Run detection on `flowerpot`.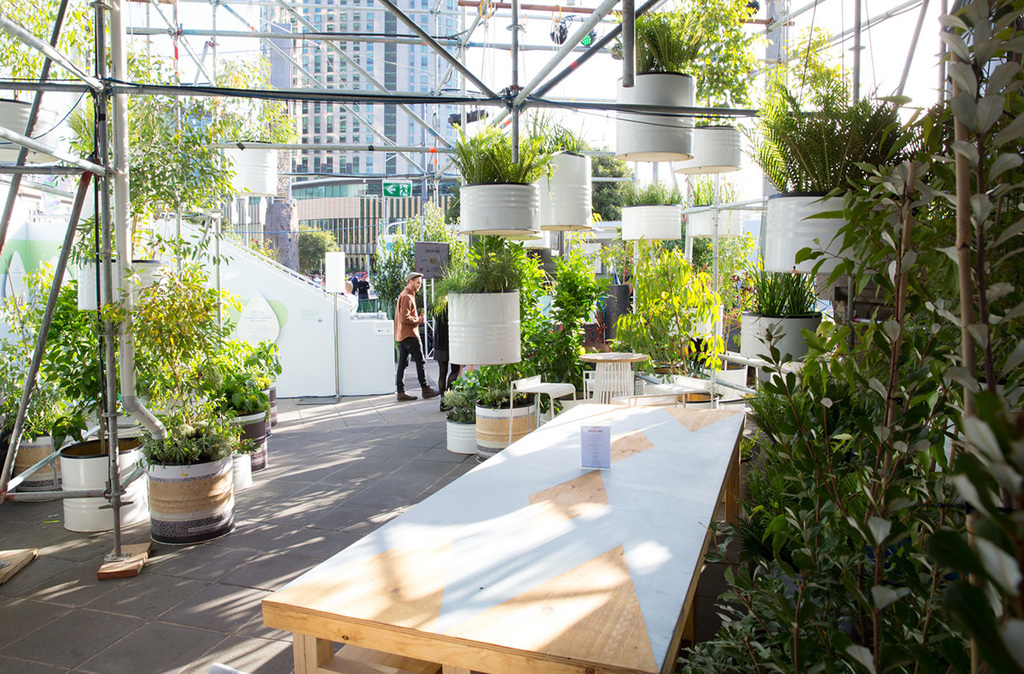
Result: box=[685, 207, 743, 236].
